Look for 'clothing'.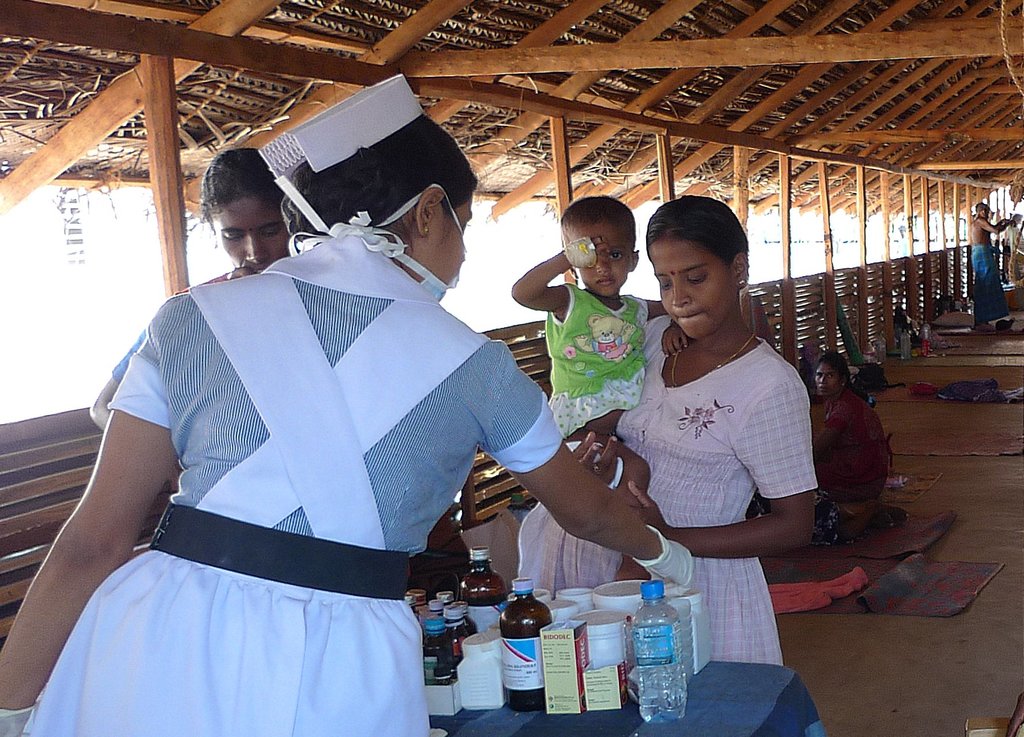
Found: bbox=(102, 295, 188, 491).
